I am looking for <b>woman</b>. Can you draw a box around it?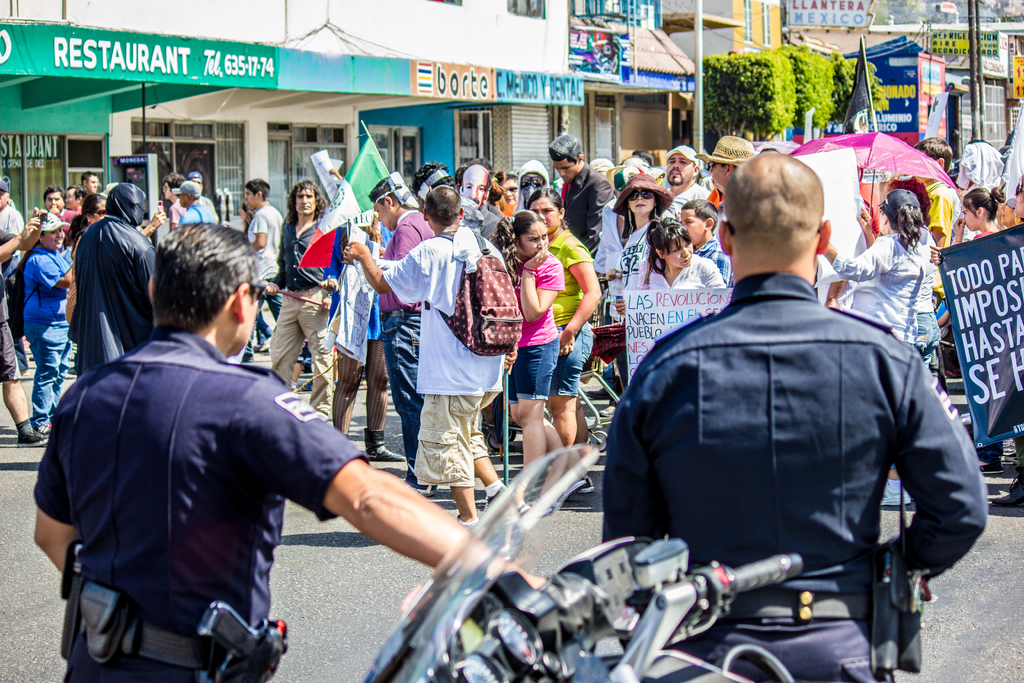
Sure, the bounding box is crop(72, 193, 115, 244).
